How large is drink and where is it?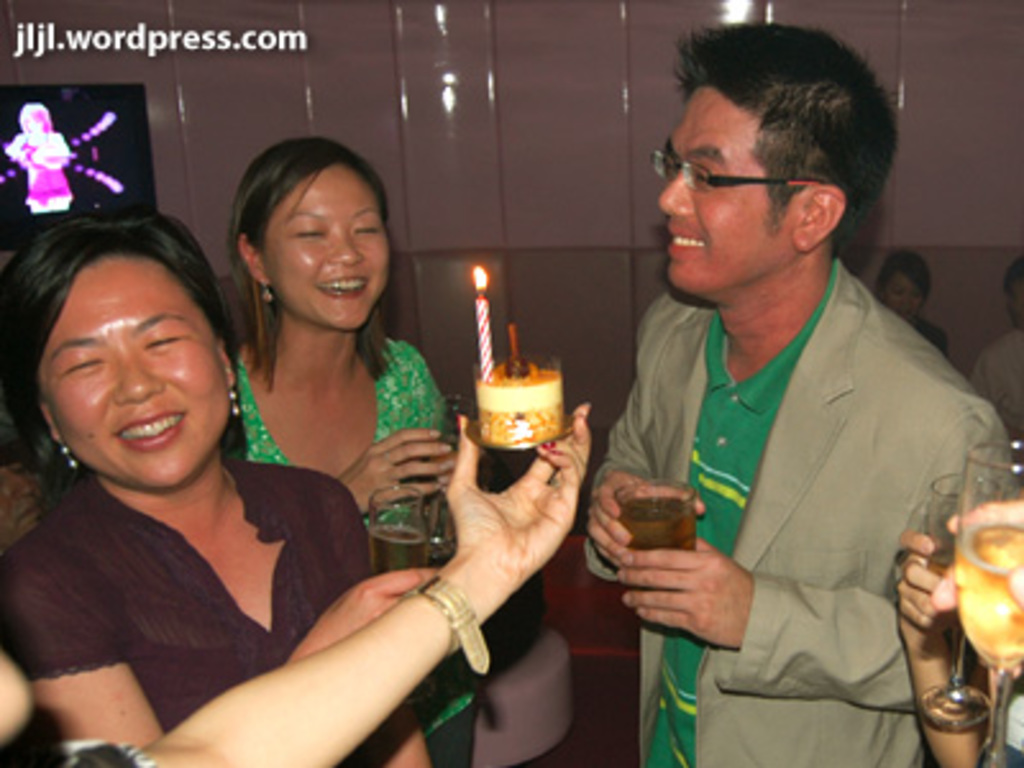
Bounding box: region(369, 525, 428, 573).
